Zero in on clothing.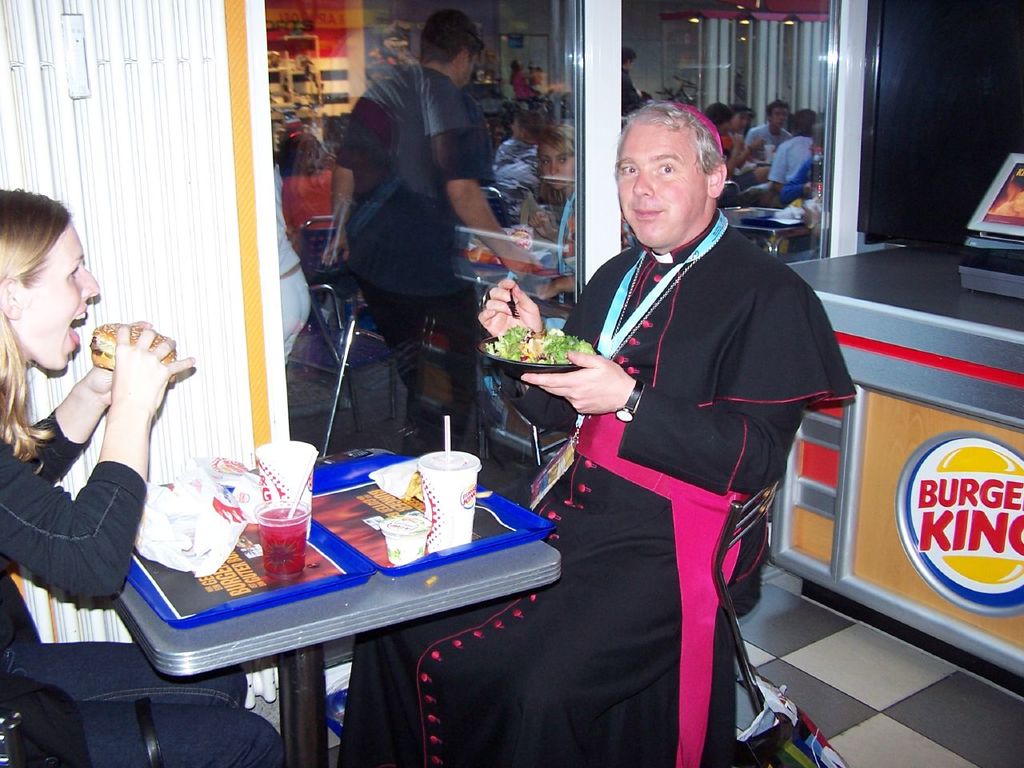
Zeroed in: [740,135,814,203].
